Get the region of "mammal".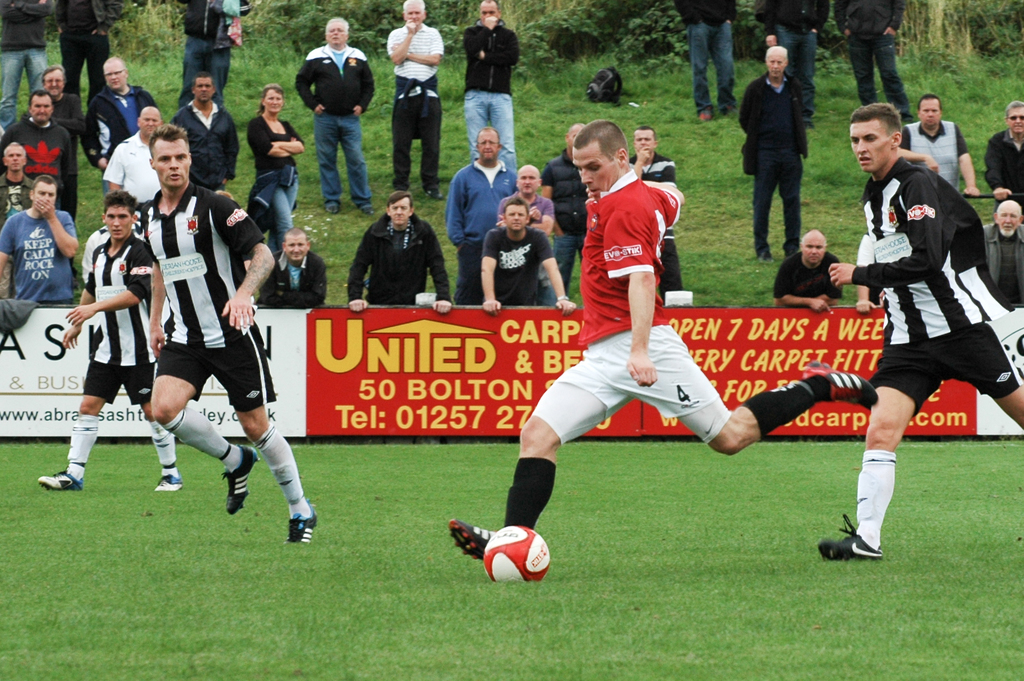
left=835, top=96, right=999, bottom=559.
